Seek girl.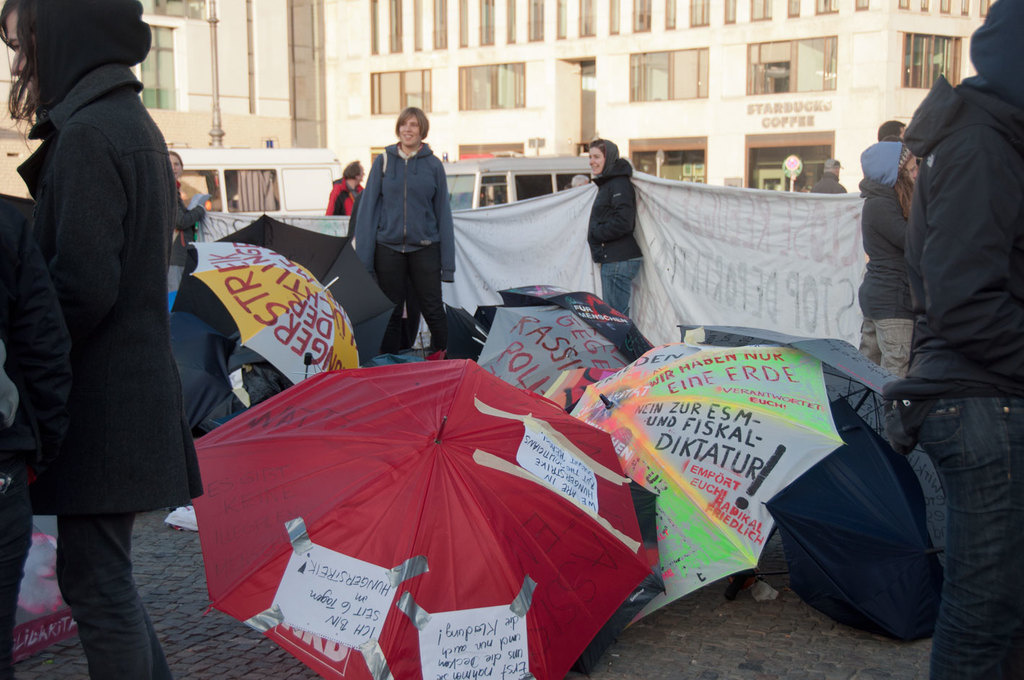
pyautogui.locateOnScreen(0, 0, 212, 679).
